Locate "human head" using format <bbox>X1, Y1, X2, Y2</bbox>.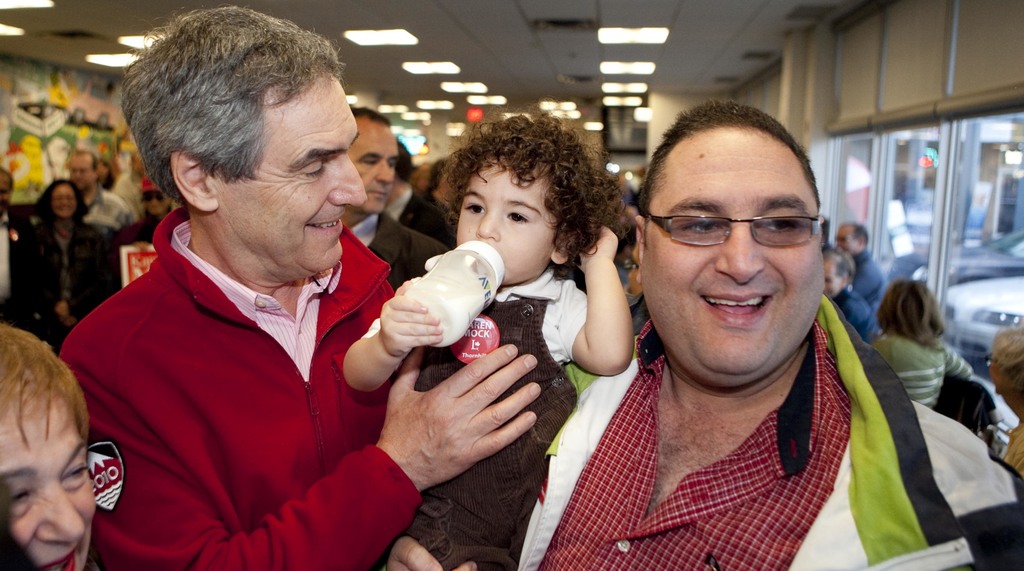
<bbox>0, 322, 98, 570</bbox>.
